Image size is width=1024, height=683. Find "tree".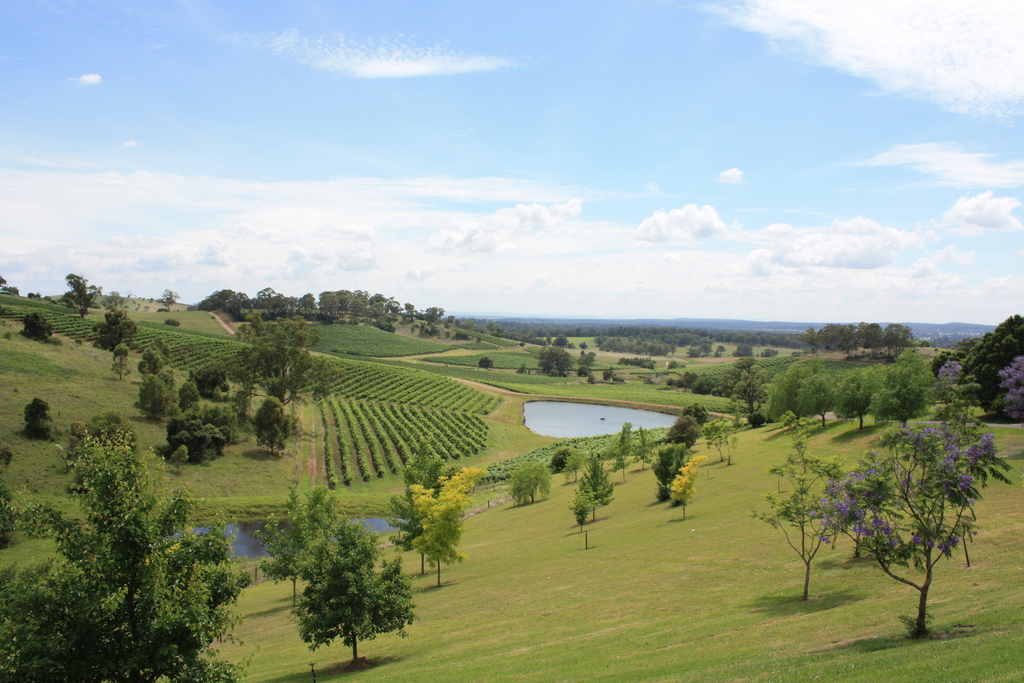
bbox=(95, 305, 135, 353).
